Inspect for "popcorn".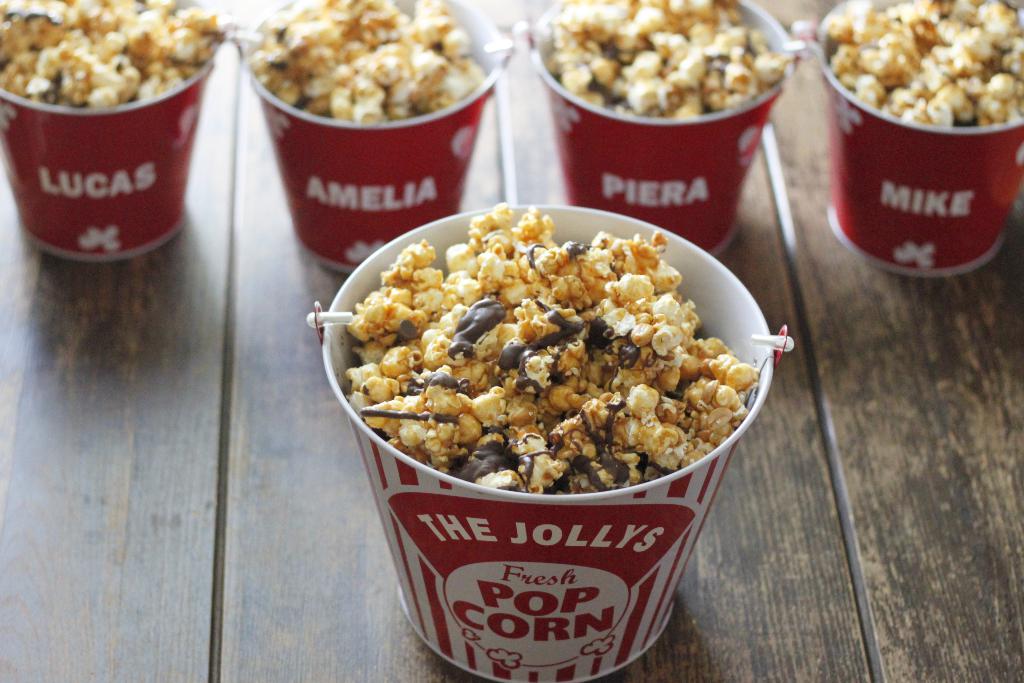
Inspection: rect(345, 199, 764, 496).
